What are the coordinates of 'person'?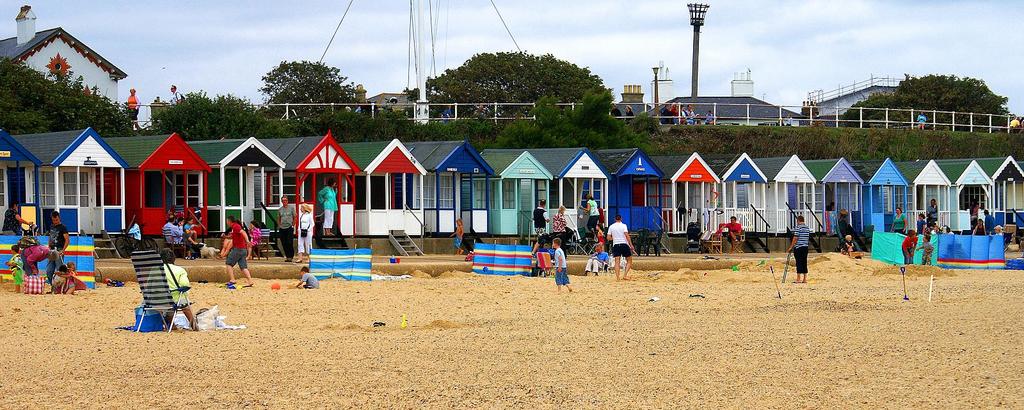
[left=605, top=217, right=636, bottom=284].
